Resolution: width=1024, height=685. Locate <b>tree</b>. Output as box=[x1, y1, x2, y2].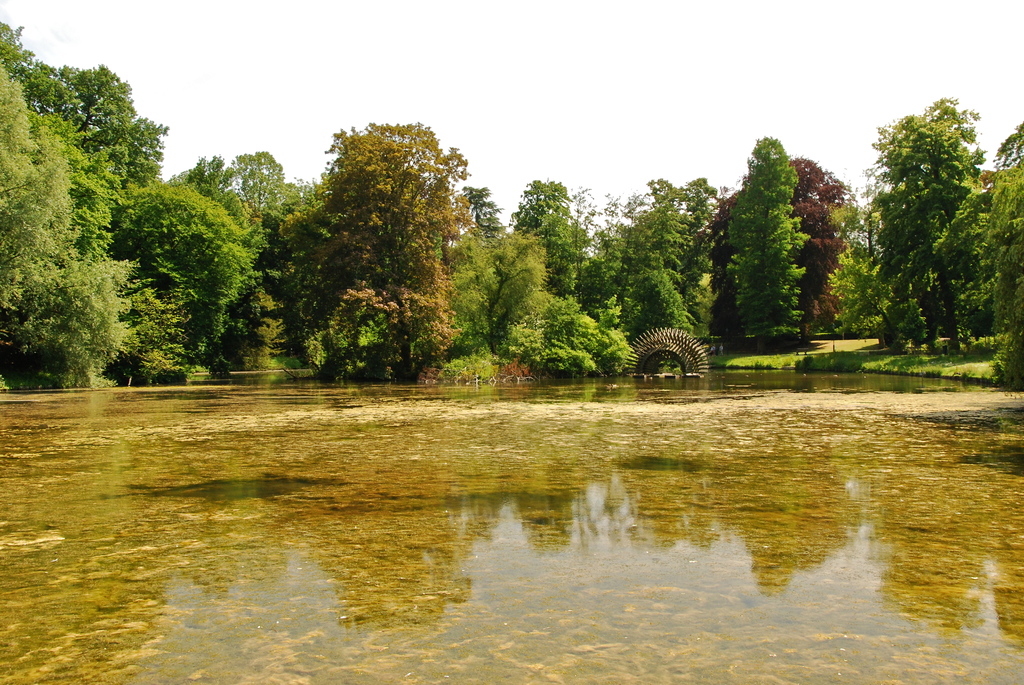
box=[570, 187, 631, 269].
